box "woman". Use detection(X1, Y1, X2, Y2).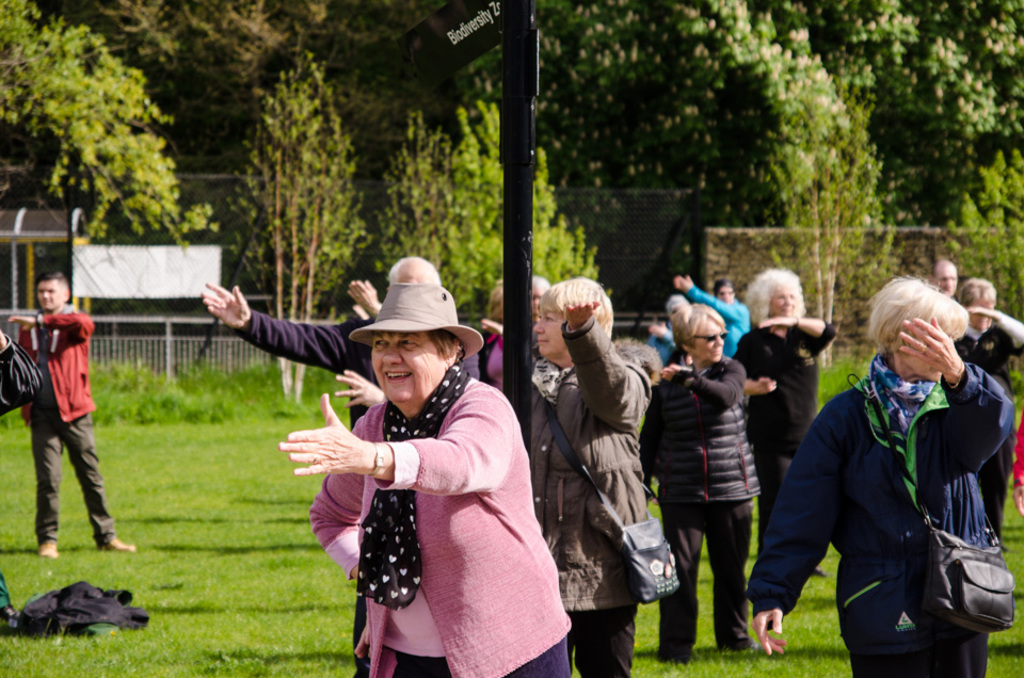
detection(301, 285, 578, 677).
